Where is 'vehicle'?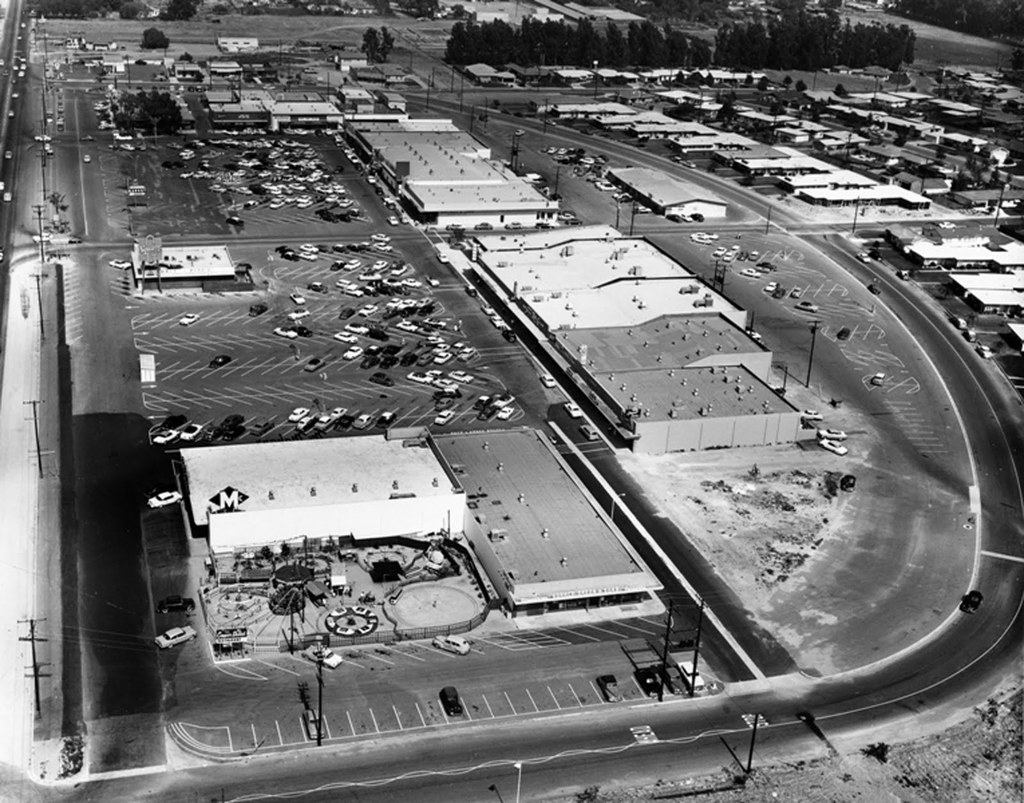
[x1=372, y1=235, x2=397, y2=244].
